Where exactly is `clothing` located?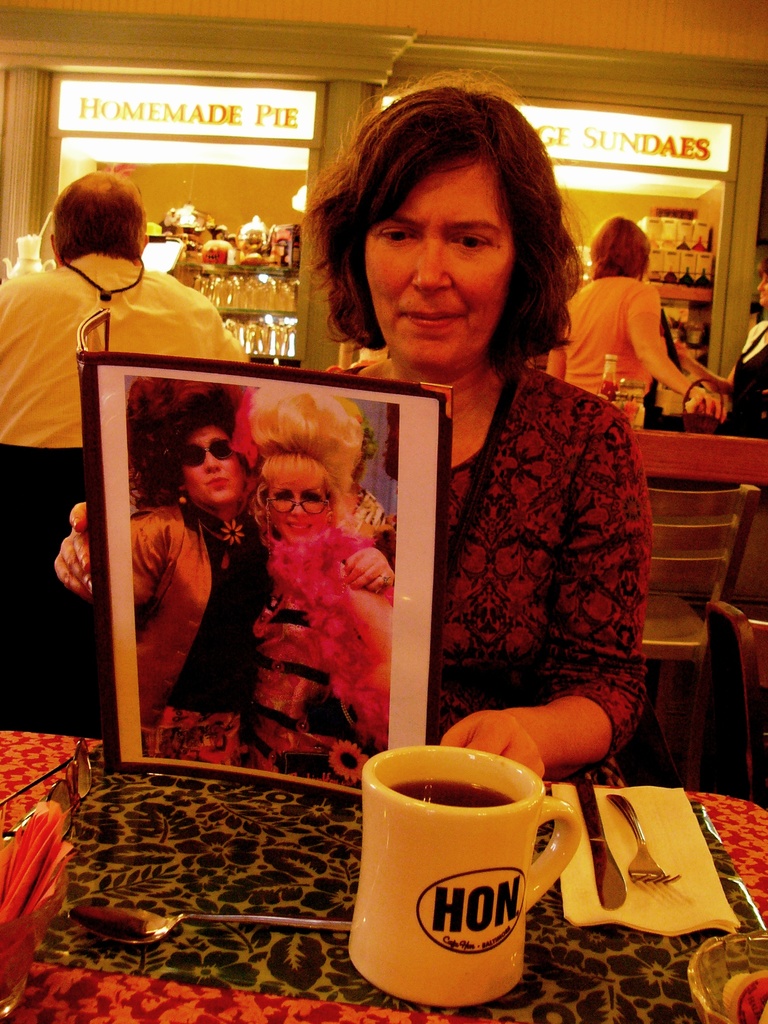
Its bounding box is {"left": 125, "top": 496, "right": 276, "bottom": 758}.
